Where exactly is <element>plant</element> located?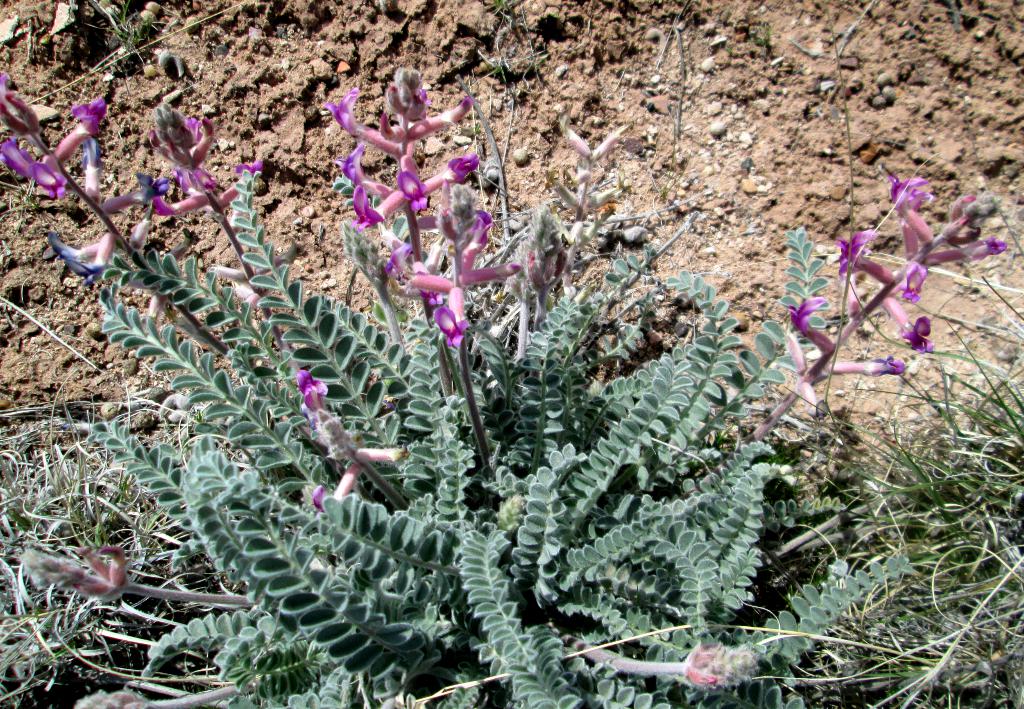
Its bounding box is box=[92, 0, 145, 44].
